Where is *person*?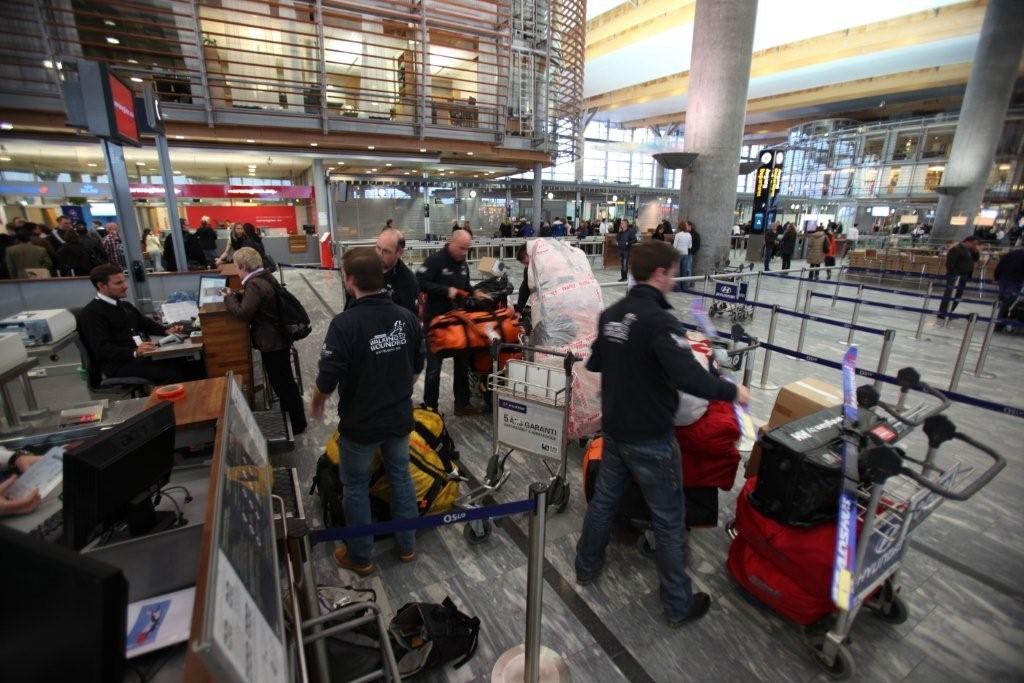
region(316, 244, 430, 574).
